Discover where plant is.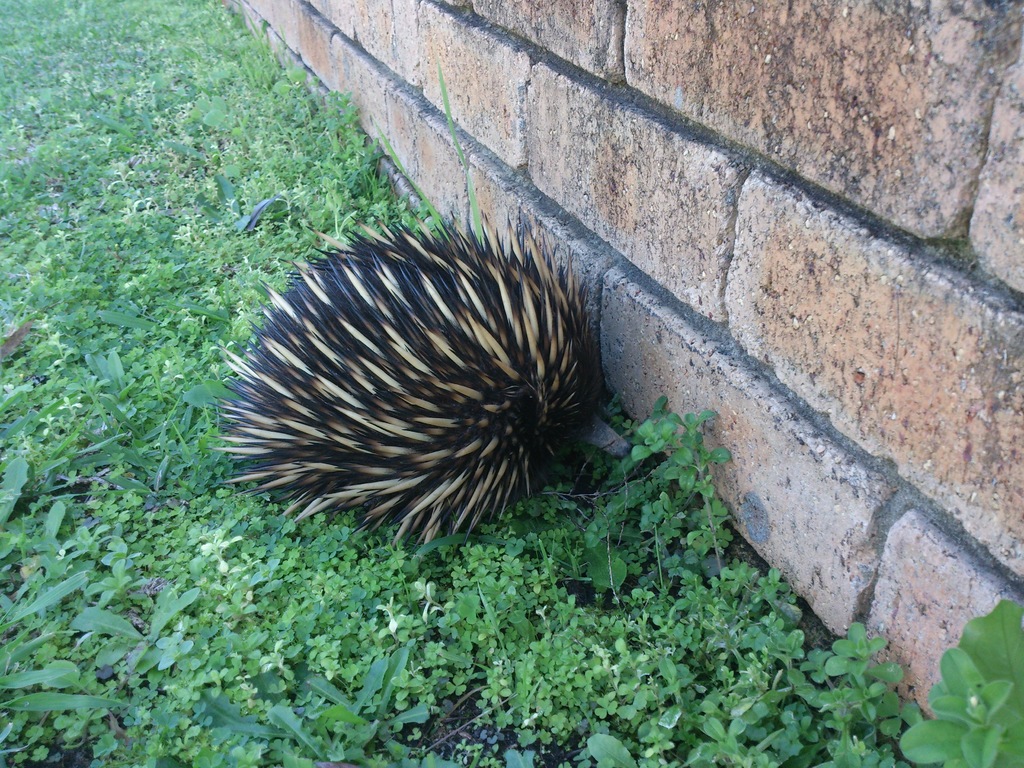
Discovered at x1=820, y1=616, x2=902, y2=741.
